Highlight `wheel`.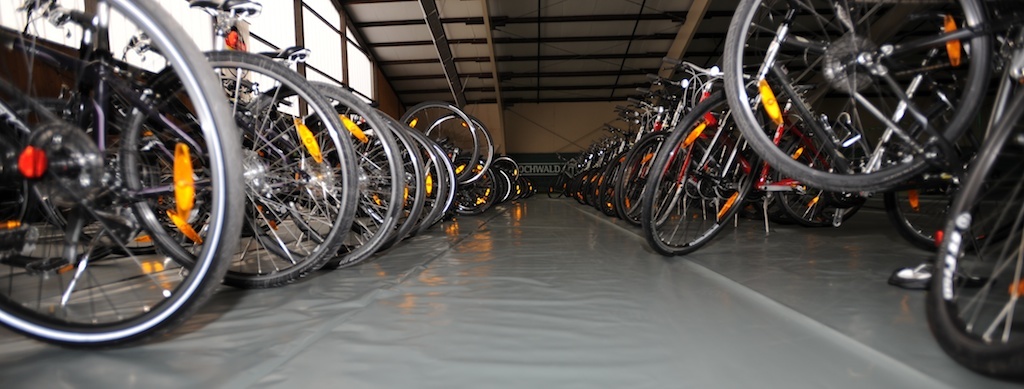
Highlighted region: (637,80,769,272).
